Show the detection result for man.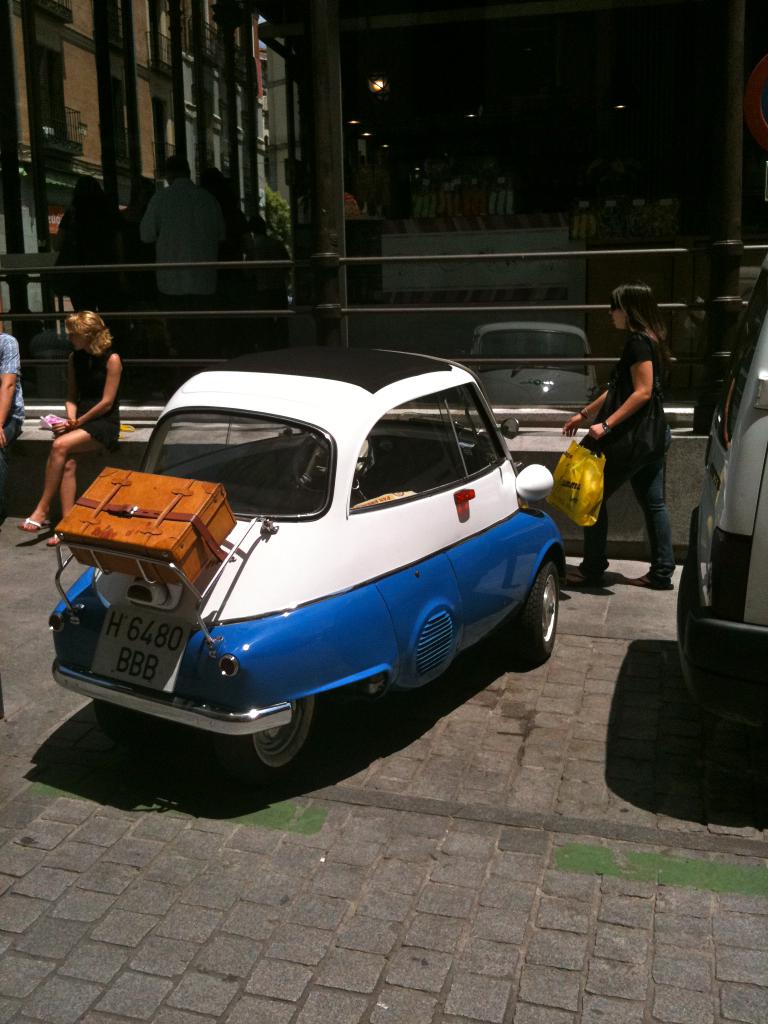
[x1=140, y1=155, x2=228, y2=311].
